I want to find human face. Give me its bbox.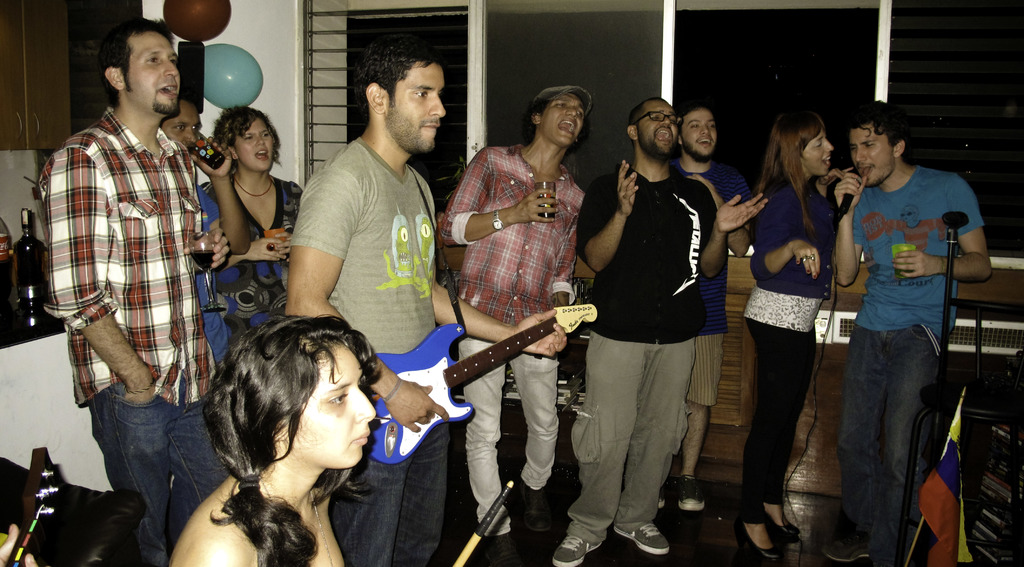
<box>288,344,376,468</box>.
